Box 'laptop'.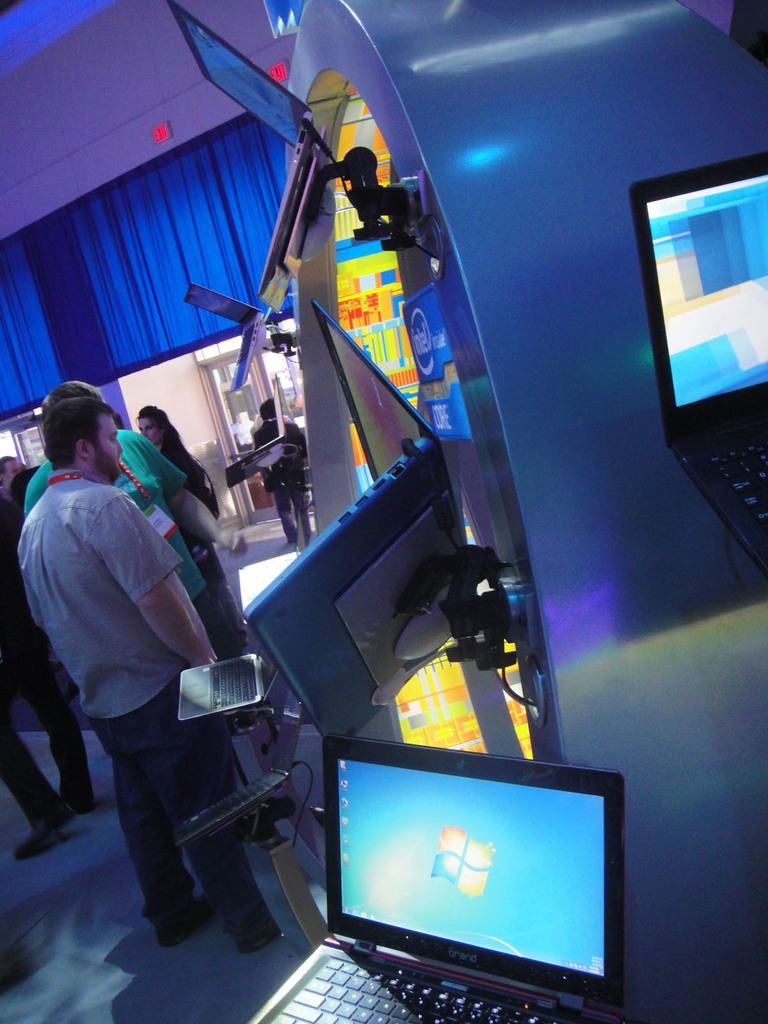
Rect(183, 282, 263, 392).
